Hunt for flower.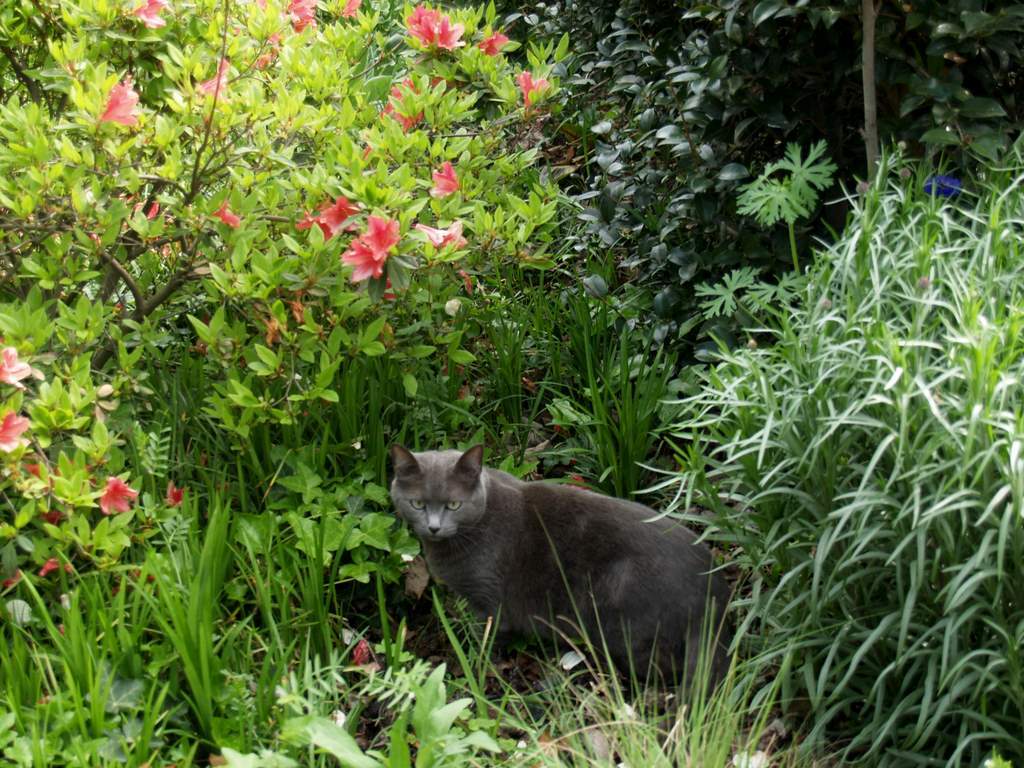
Hunted down at <box>195,53,254,103</box>.
